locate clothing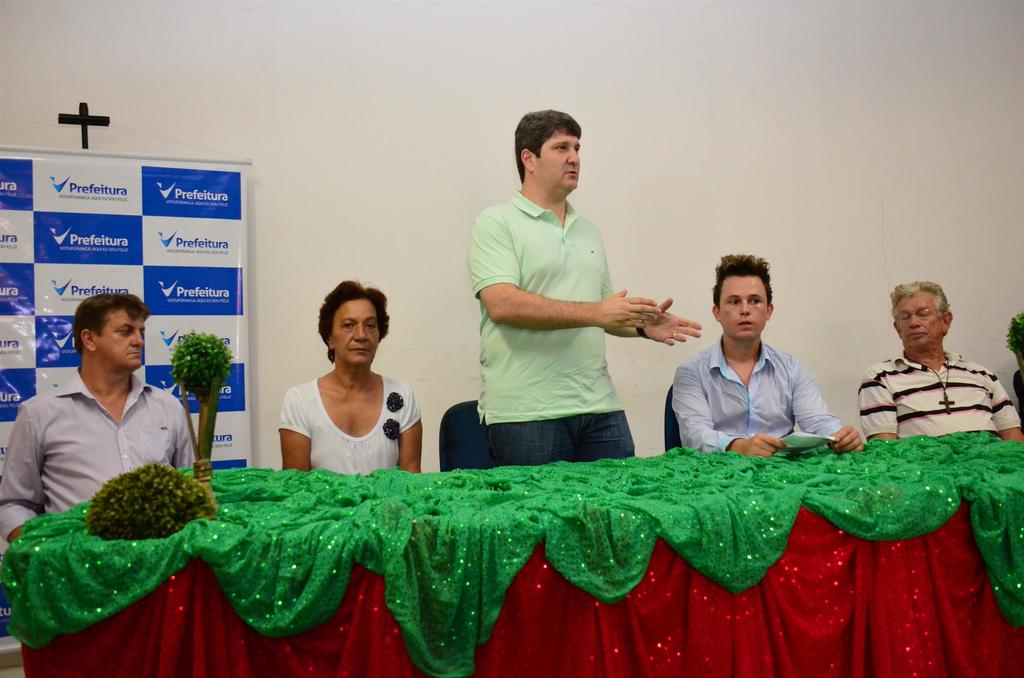
Rect(276, 360, 422, 478)
